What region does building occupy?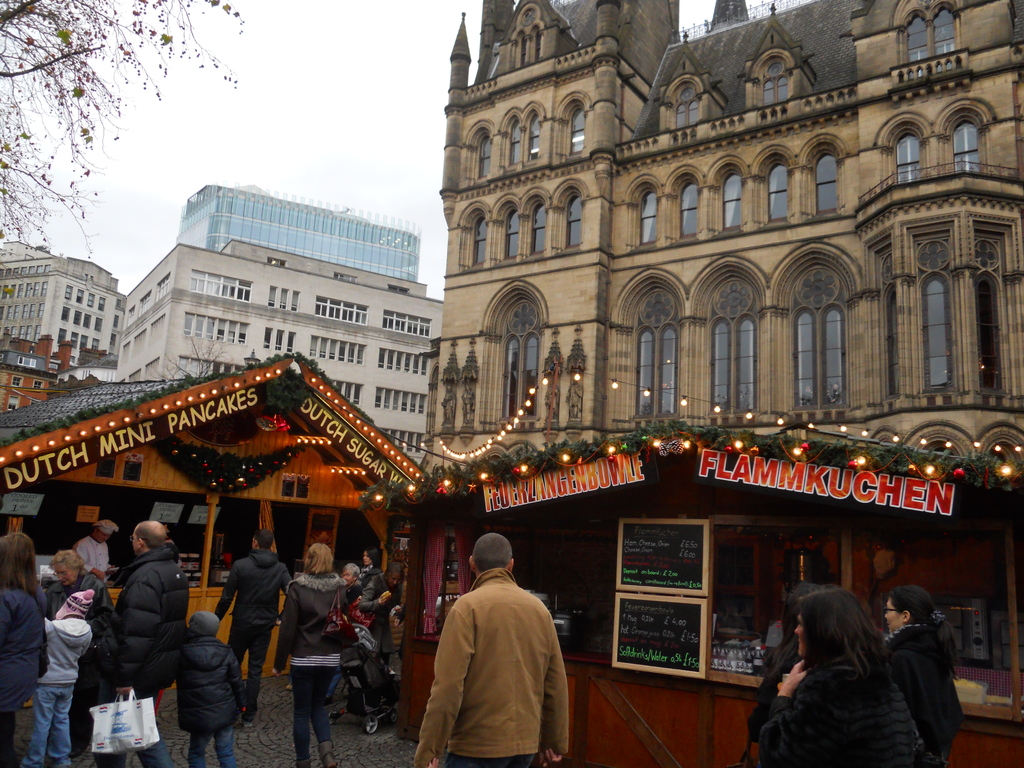
x1=177, y1=180, x2=422, y2=282.
